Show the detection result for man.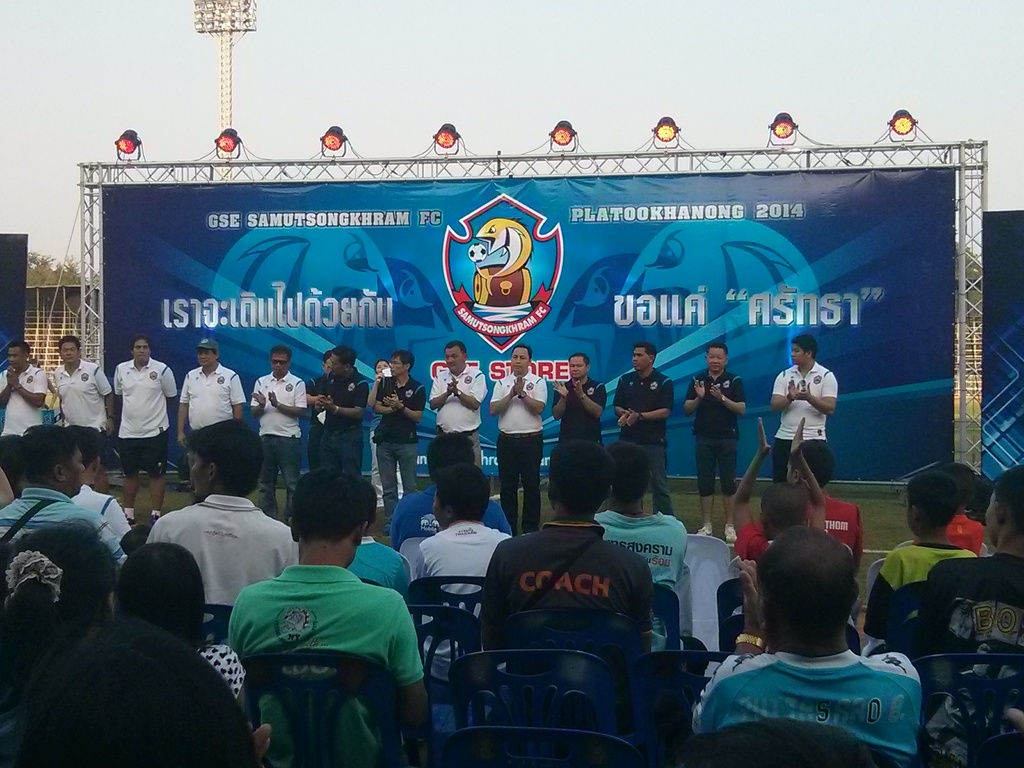
region(0, 420, 129, 630).
